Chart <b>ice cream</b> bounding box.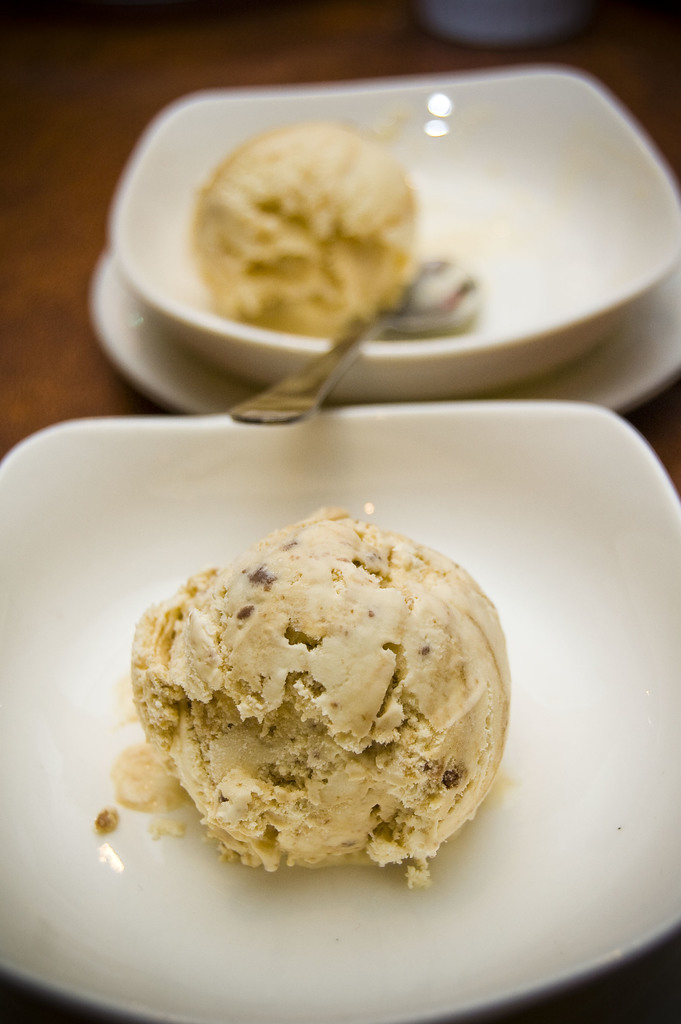
Charted: crop(113, 506, 513, 883).
